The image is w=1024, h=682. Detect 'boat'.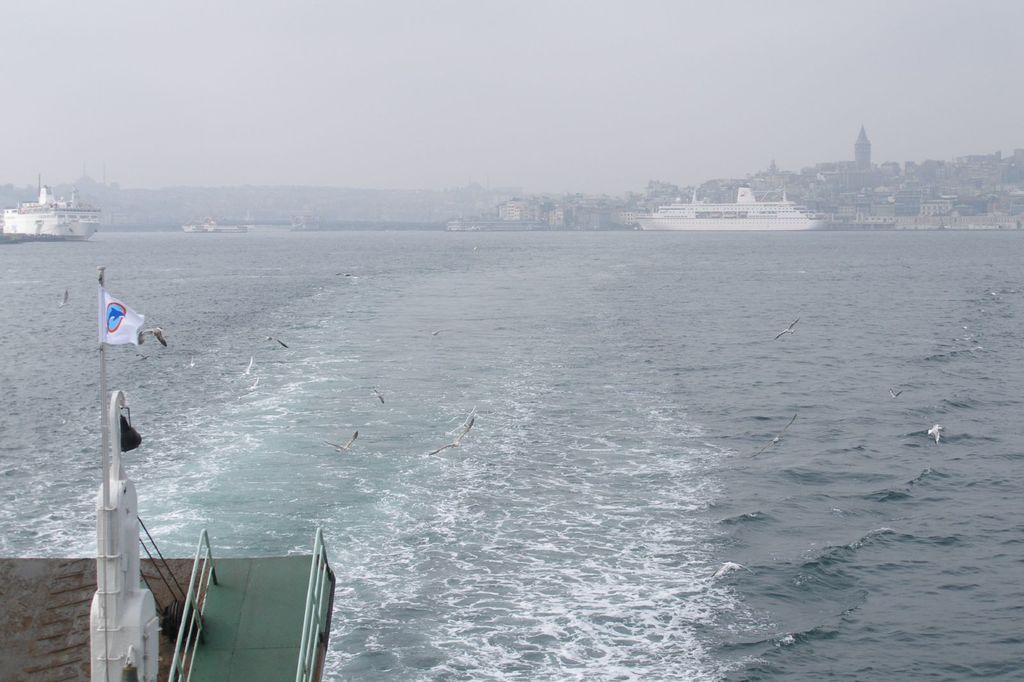
Detection: (left=643, top=170, right=838, bottom=238).
